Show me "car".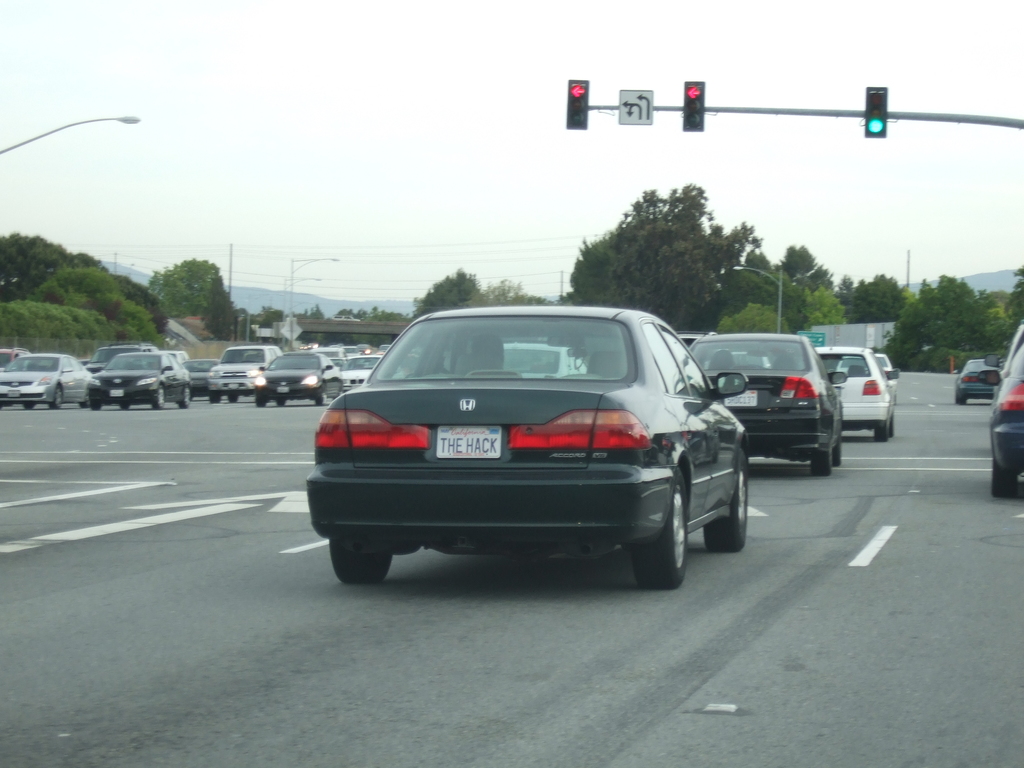
"car" is here: [685,331,848,477].
